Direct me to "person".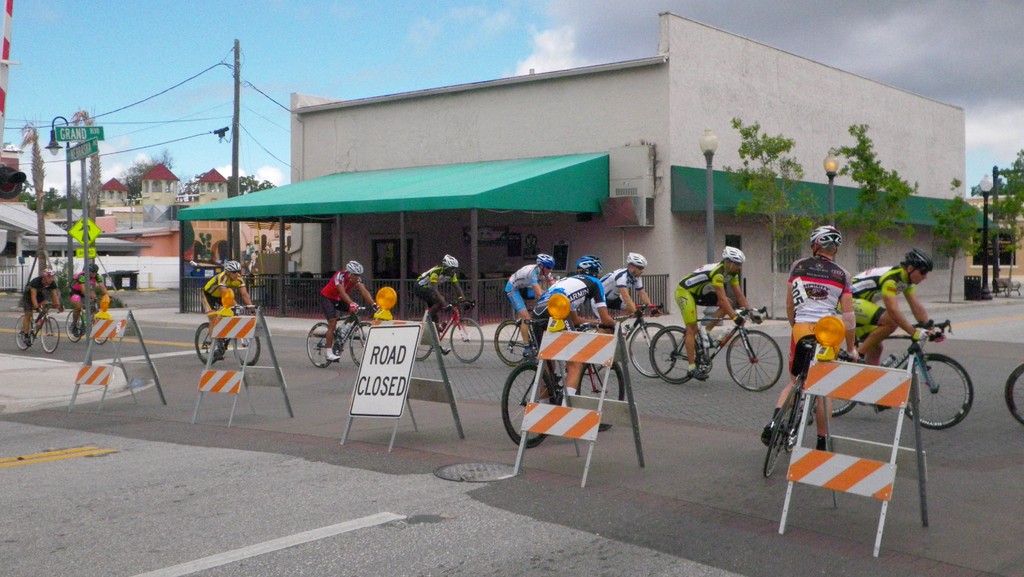
Direction: bbox=(530, 258, 615, 409).
